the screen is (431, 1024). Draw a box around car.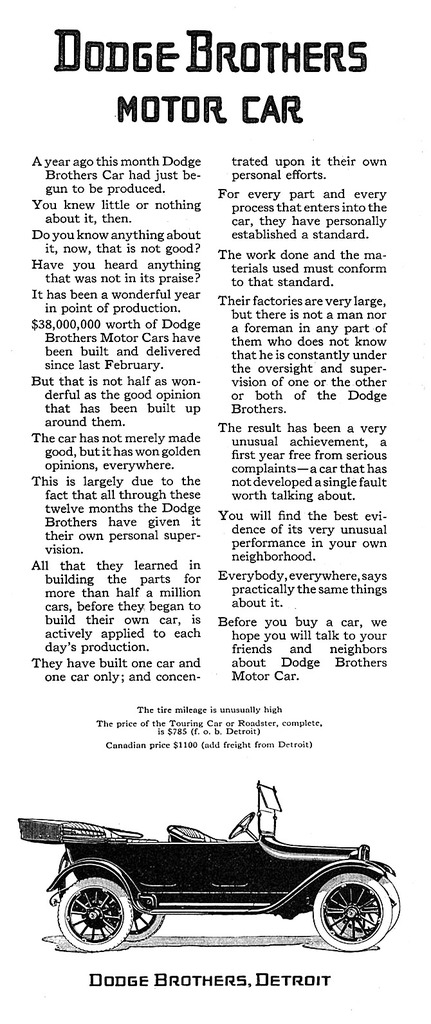
bbox=[25, 795, 387, 953].
